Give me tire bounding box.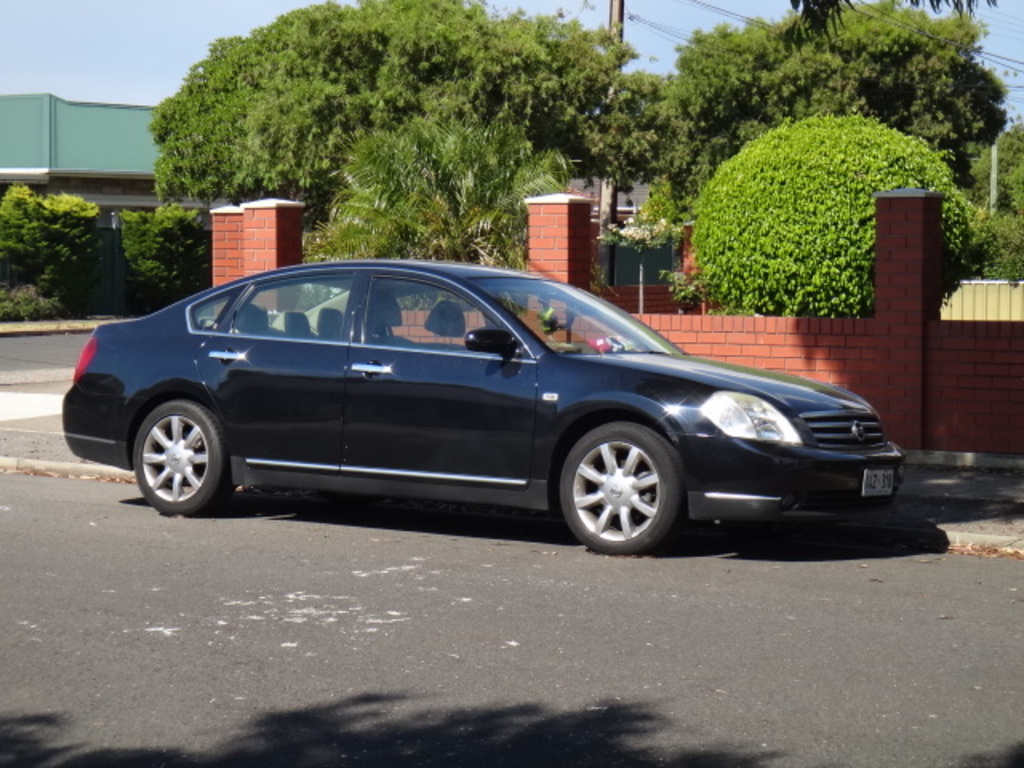
<box>549,419,678,554</box>.
